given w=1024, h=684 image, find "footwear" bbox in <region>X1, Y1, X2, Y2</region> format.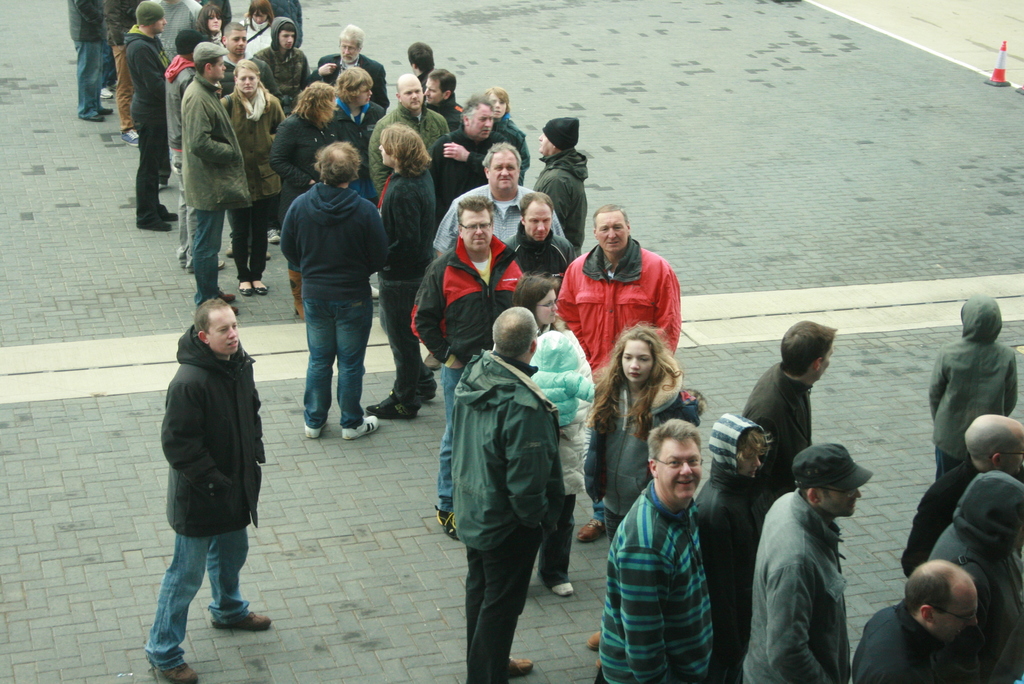
<region>548, 578, 577, 595</region>.
